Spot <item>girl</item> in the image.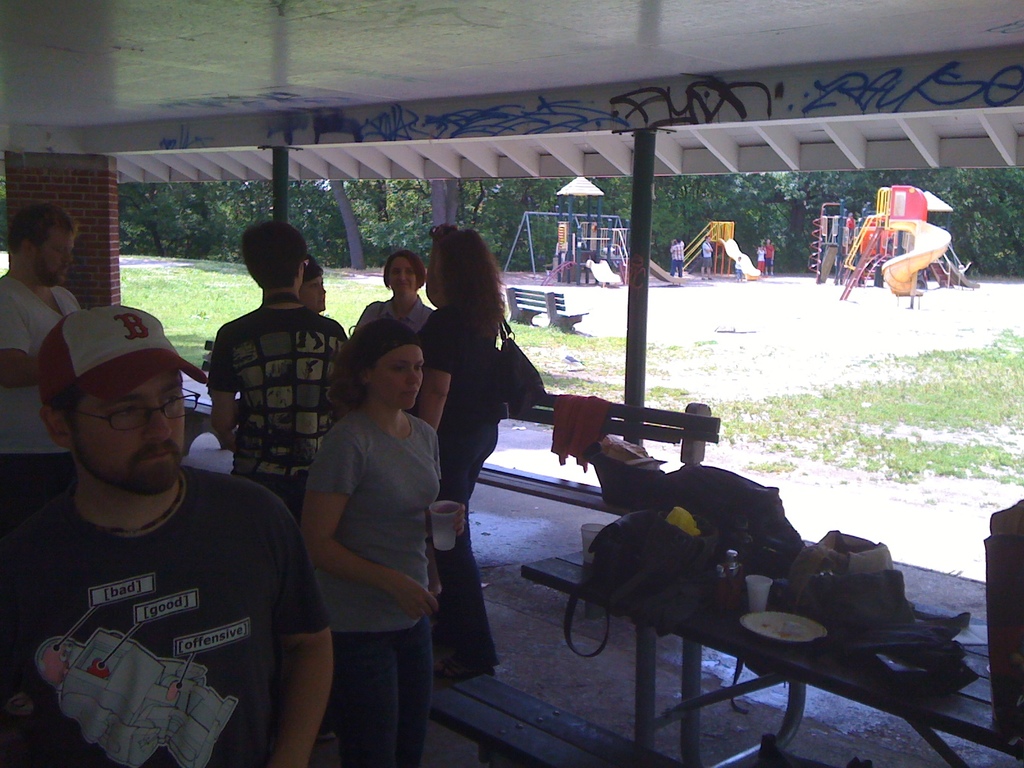
<item>girl</item> found at {"left": 295, "top": 316, "right": 464, "bottom": 759}.
